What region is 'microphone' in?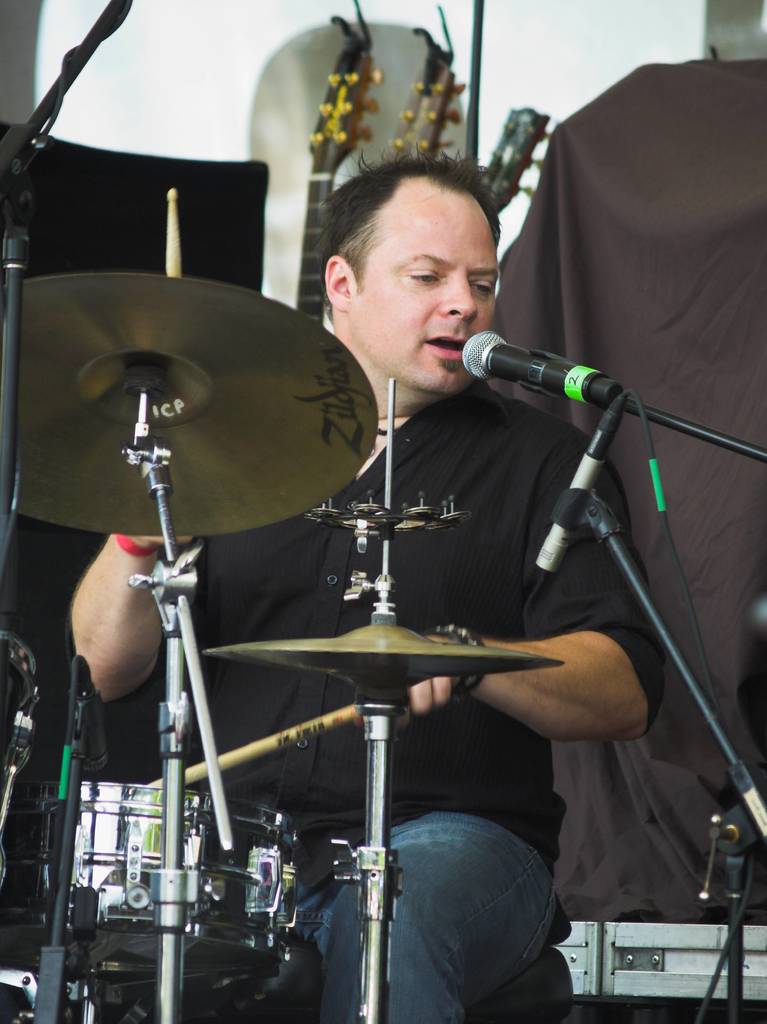
crop(473, 324, 593, 412).
